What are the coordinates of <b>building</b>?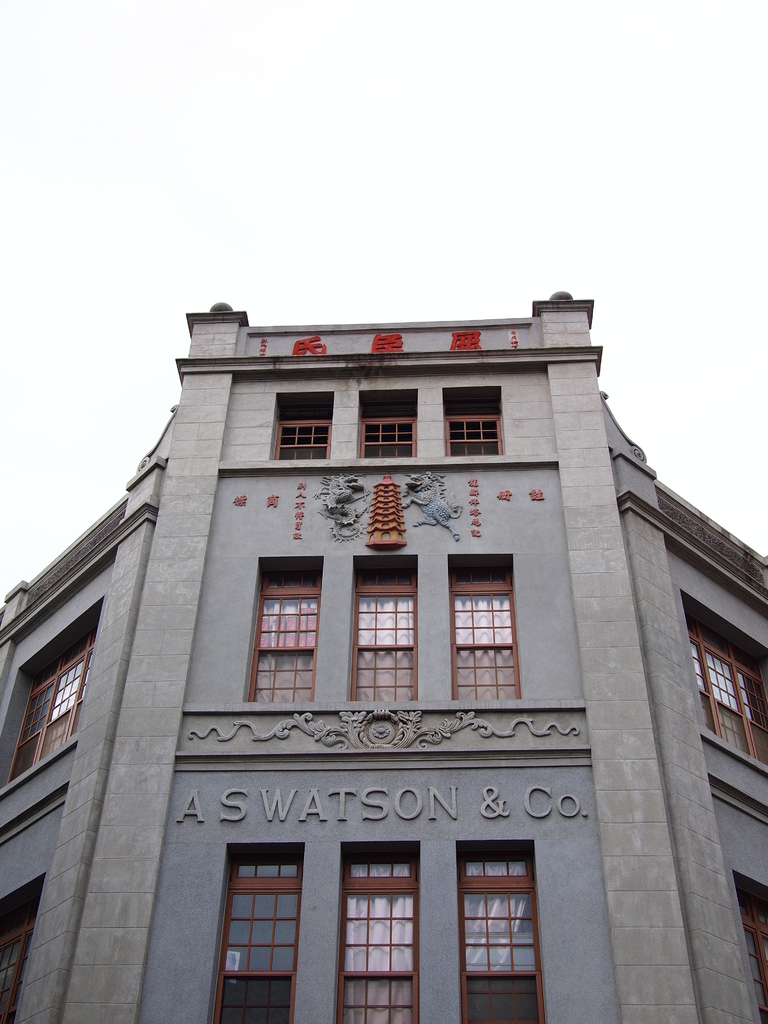
box=[0, 304, 767, 1023].
